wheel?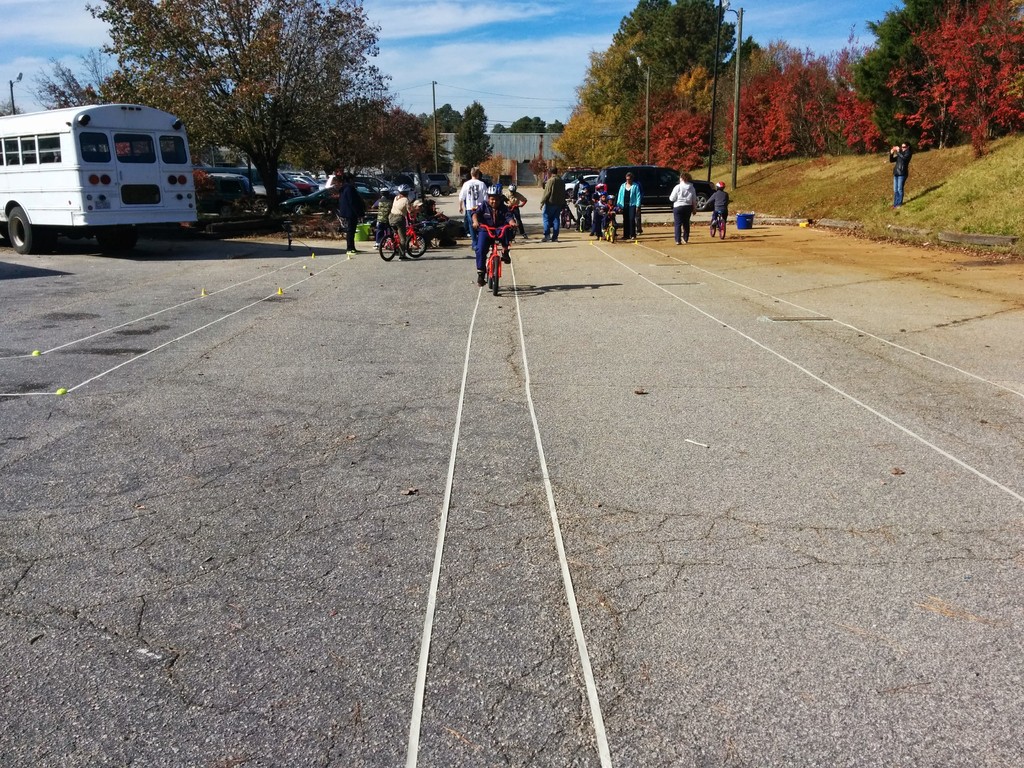
<region>605, 230, 609, 241</region>
